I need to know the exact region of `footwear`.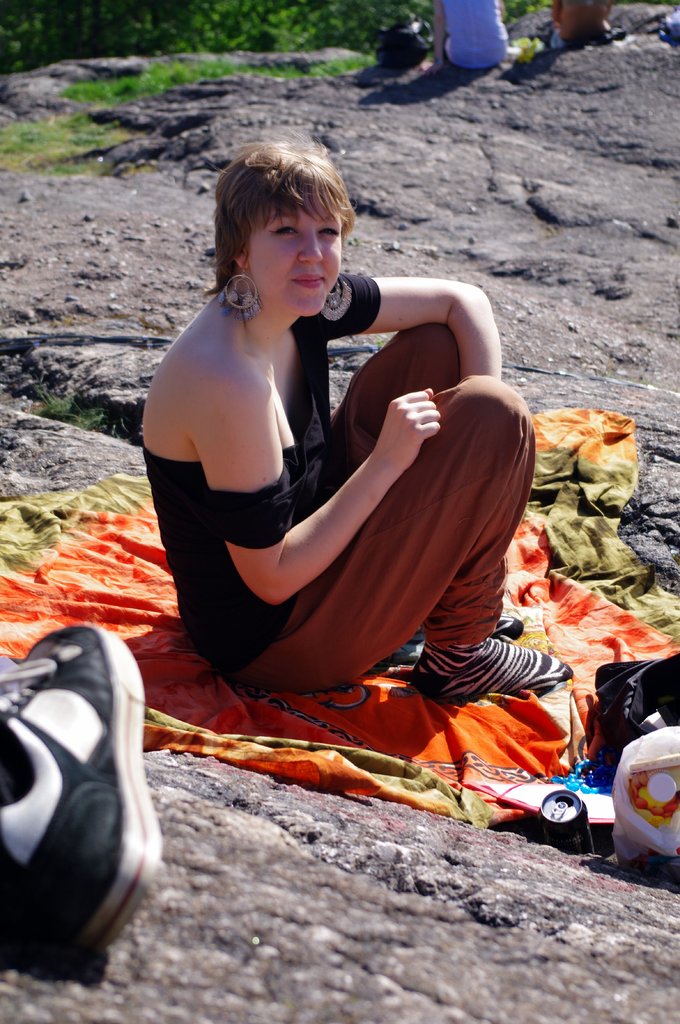
Region: 0/619/154/960.
